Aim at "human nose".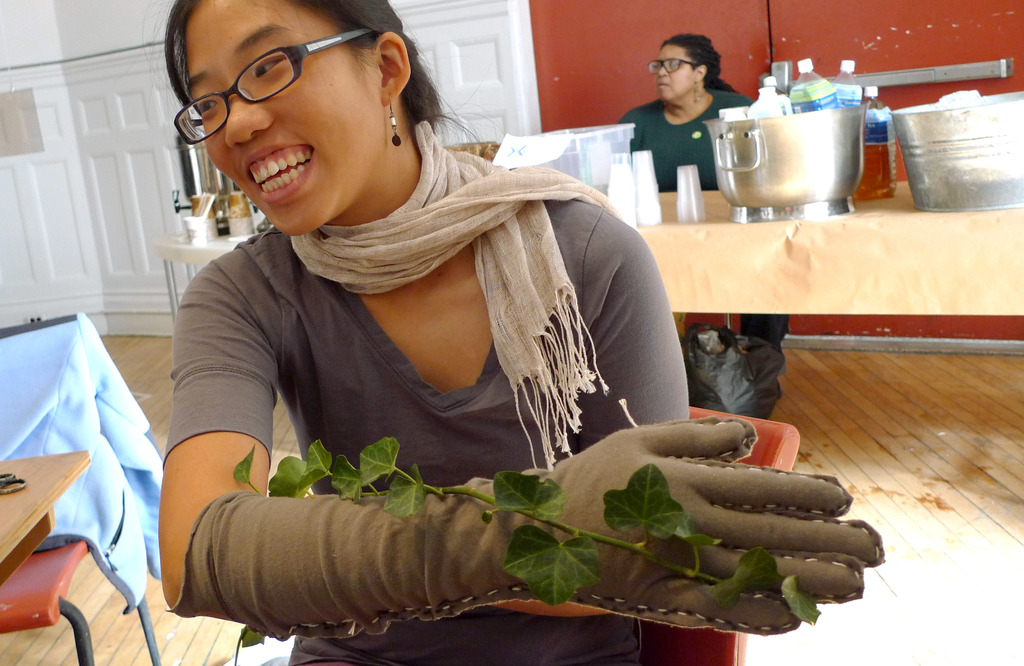
Aimed at box(655, 64, 668, 79).
